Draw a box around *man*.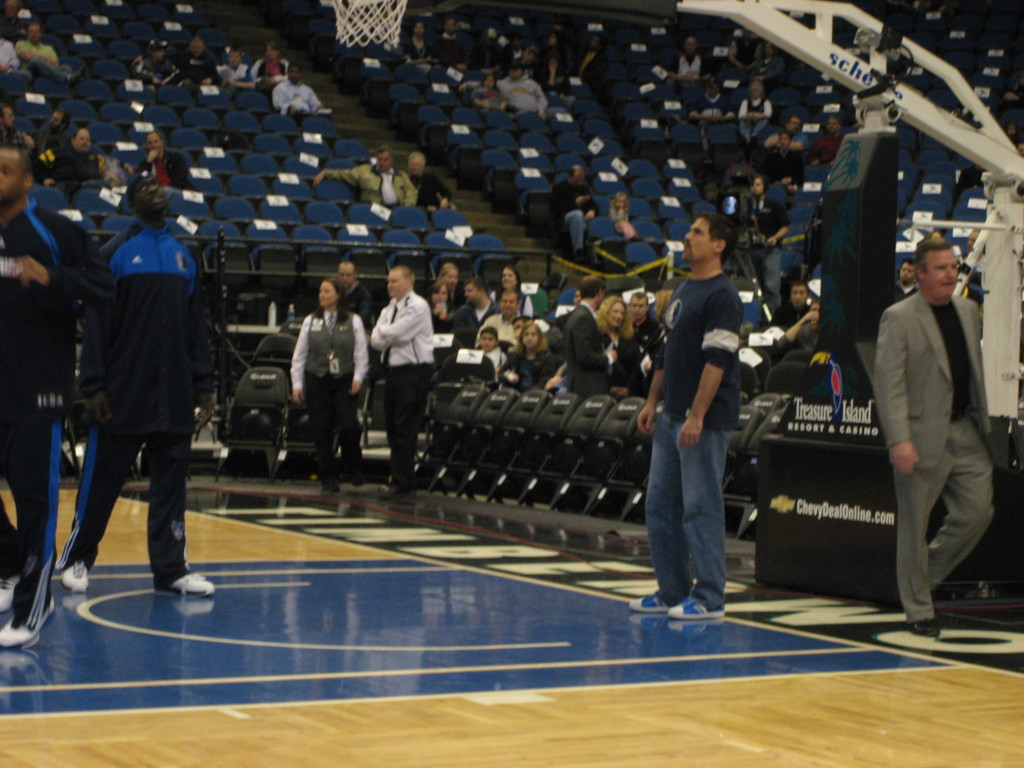
BBox(867, 223, 1002, 642).
